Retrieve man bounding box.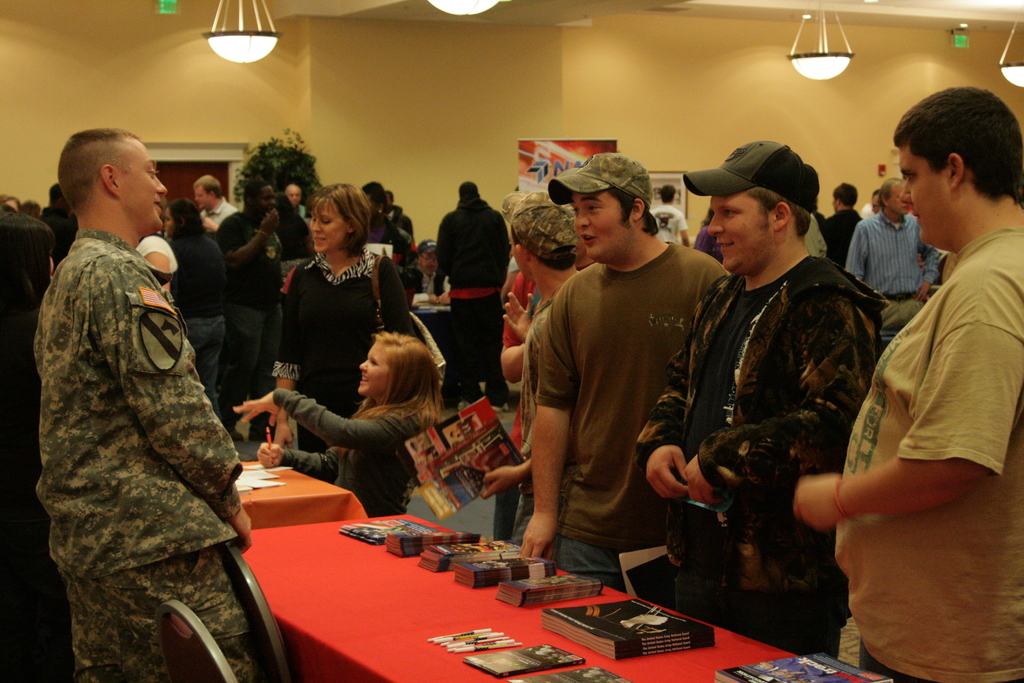
Bounding box: bbox=(284, 183, 314, 218).
